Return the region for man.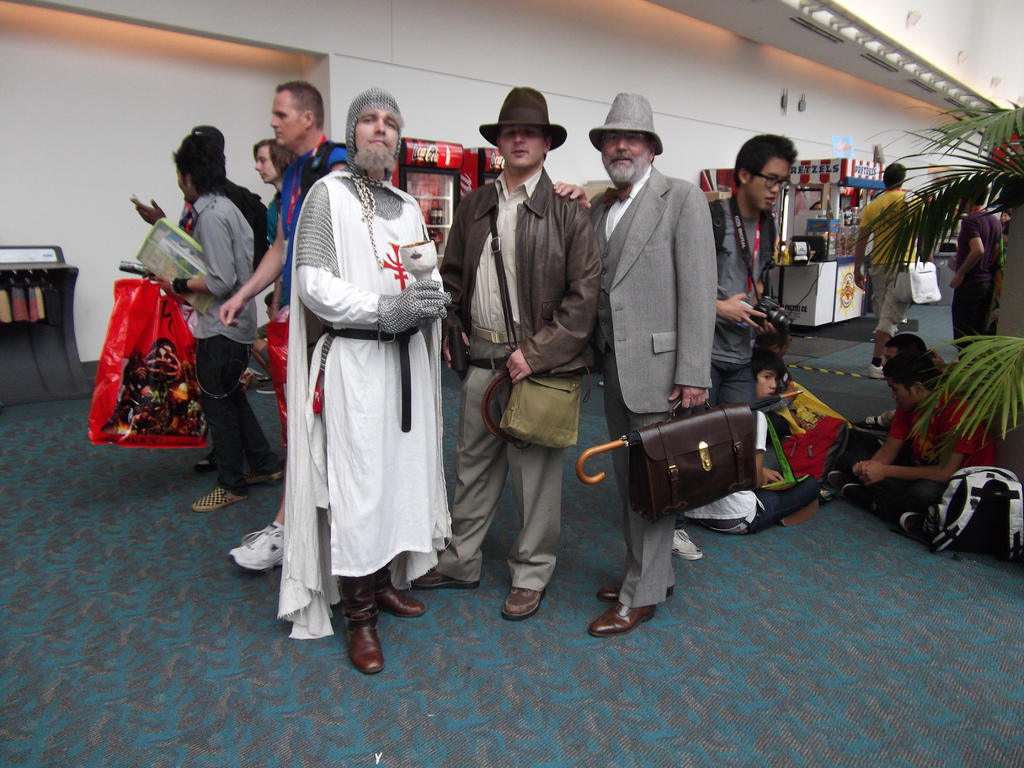
[415,87,603,621].
